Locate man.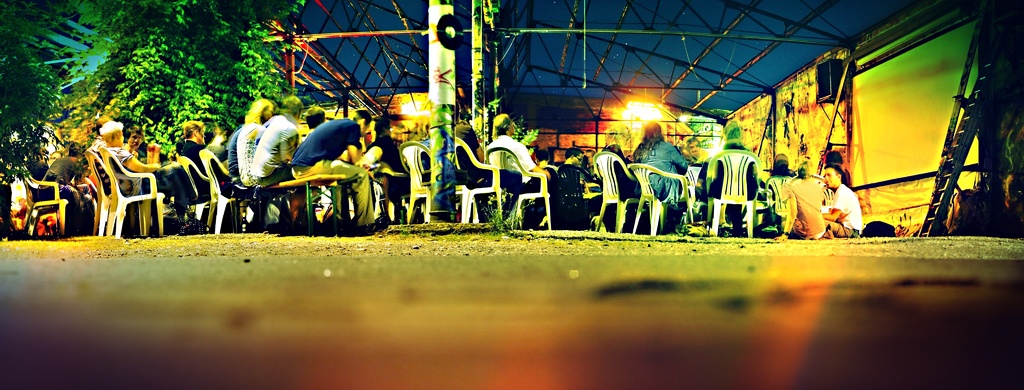
Bounding box: detection(33, 145, 86, 232).
